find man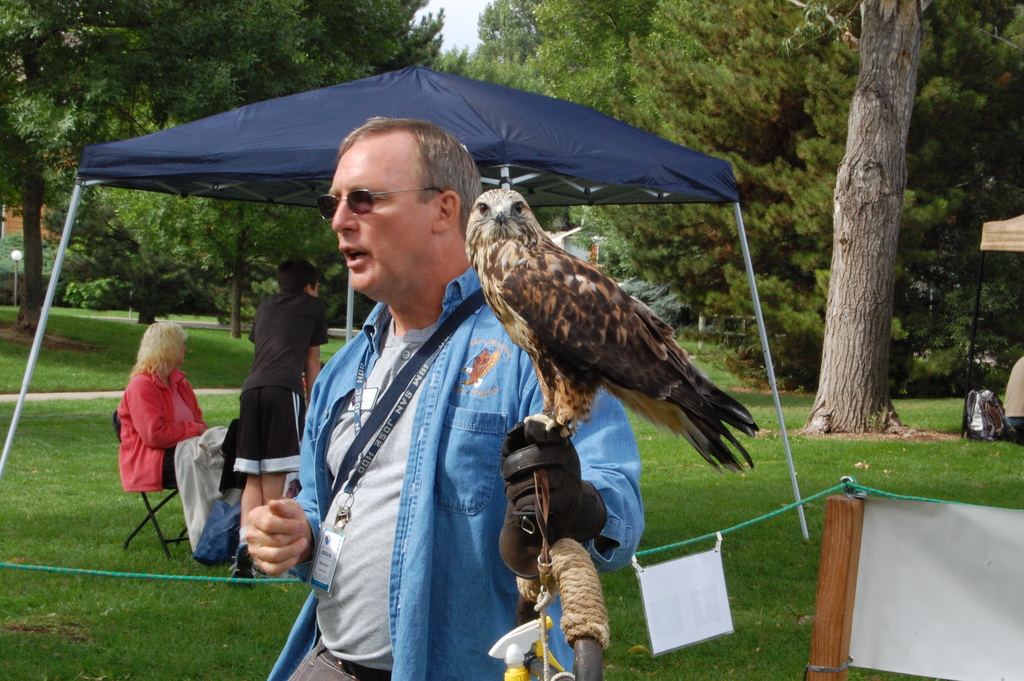
rect(996, 358, 1023, 447)
